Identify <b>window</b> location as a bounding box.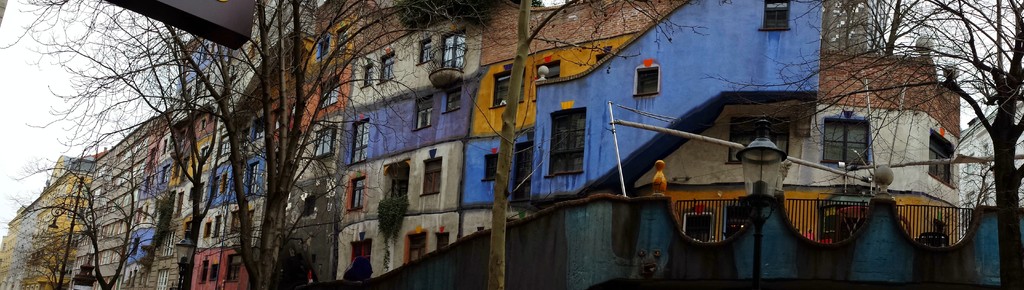
pyautogui.locateOnScreen(483, 154, 499, 186).
